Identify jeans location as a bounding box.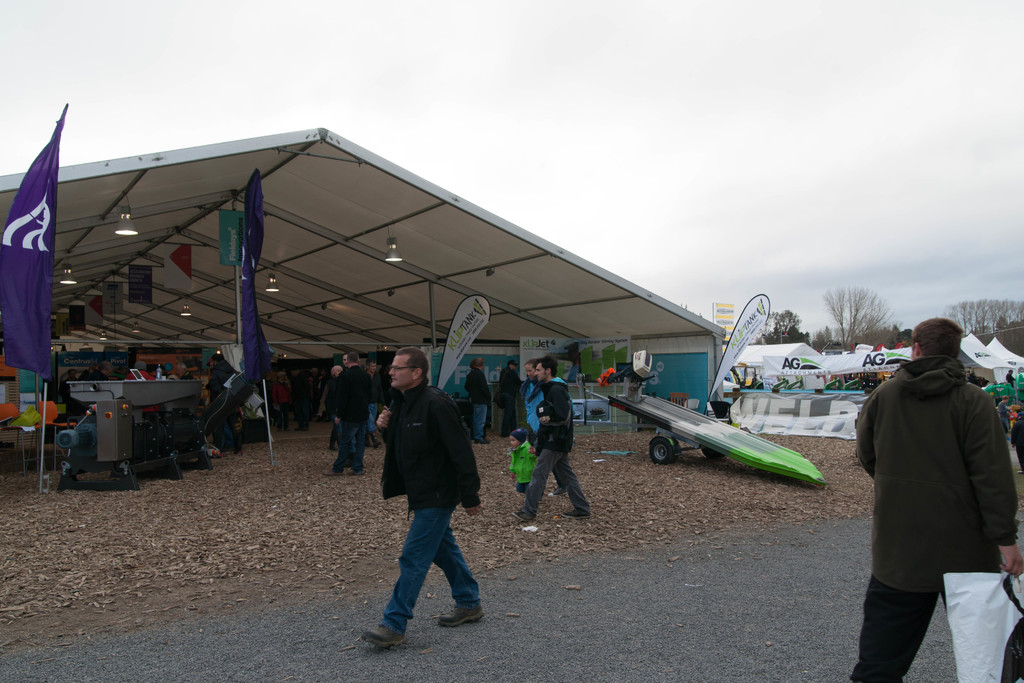
{"left": 212, "top": 399, "right": 237, "bottom": 450}.
